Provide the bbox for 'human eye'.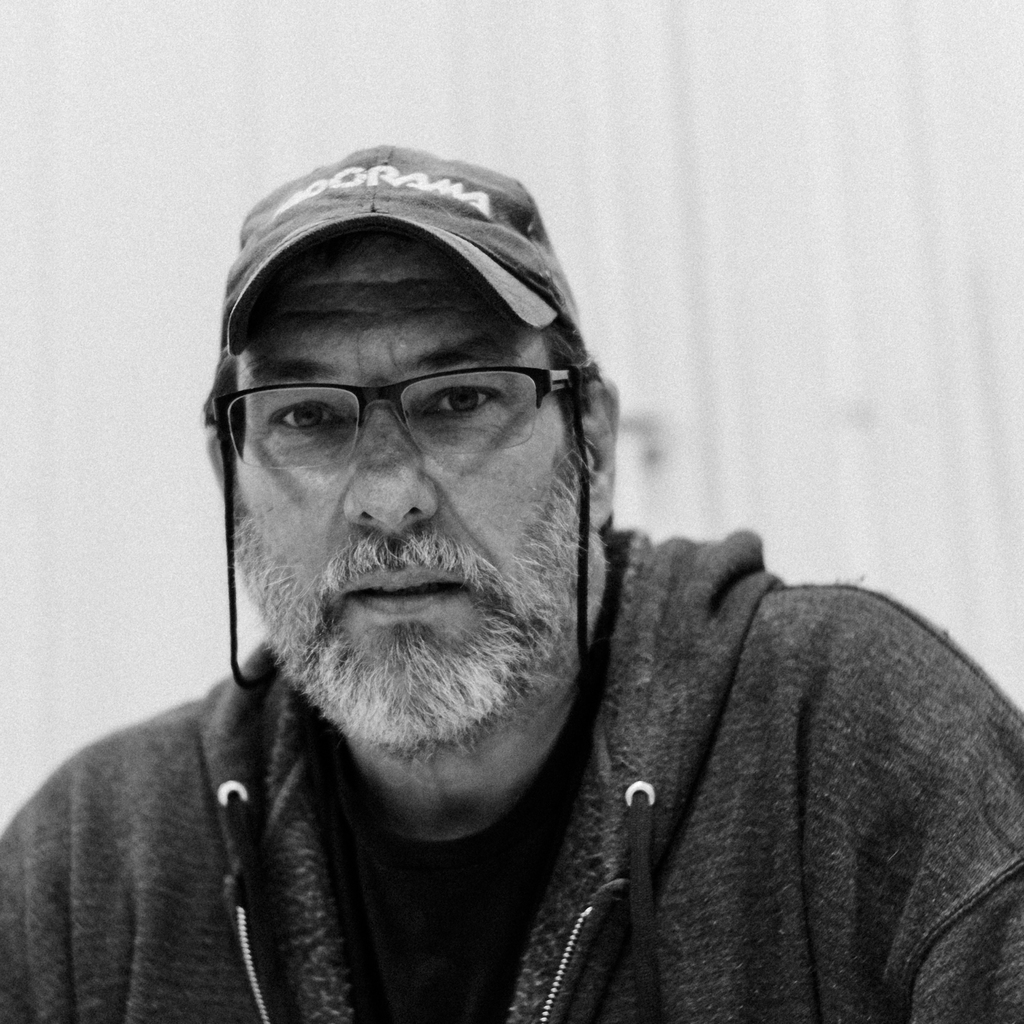
263/399/345/435.
